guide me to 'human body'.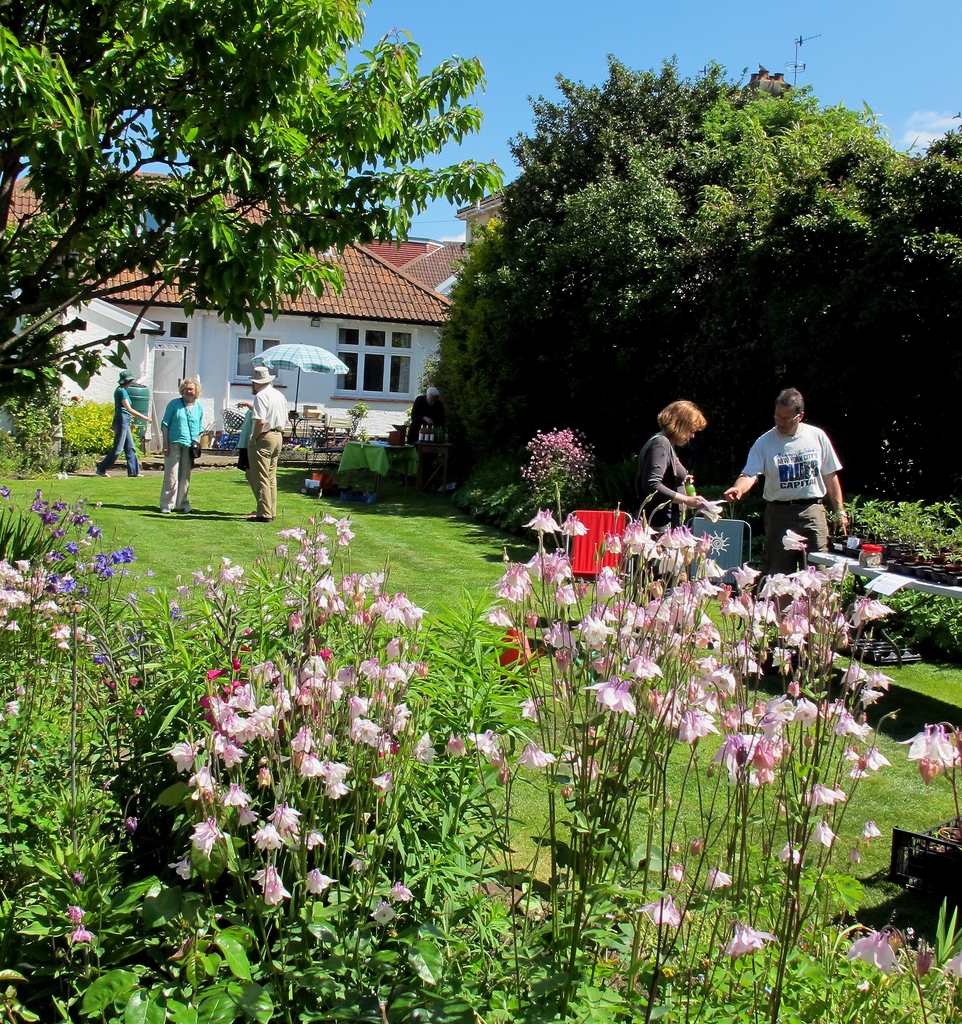
Guidance: l=408, t=389, r=444, b=445.
